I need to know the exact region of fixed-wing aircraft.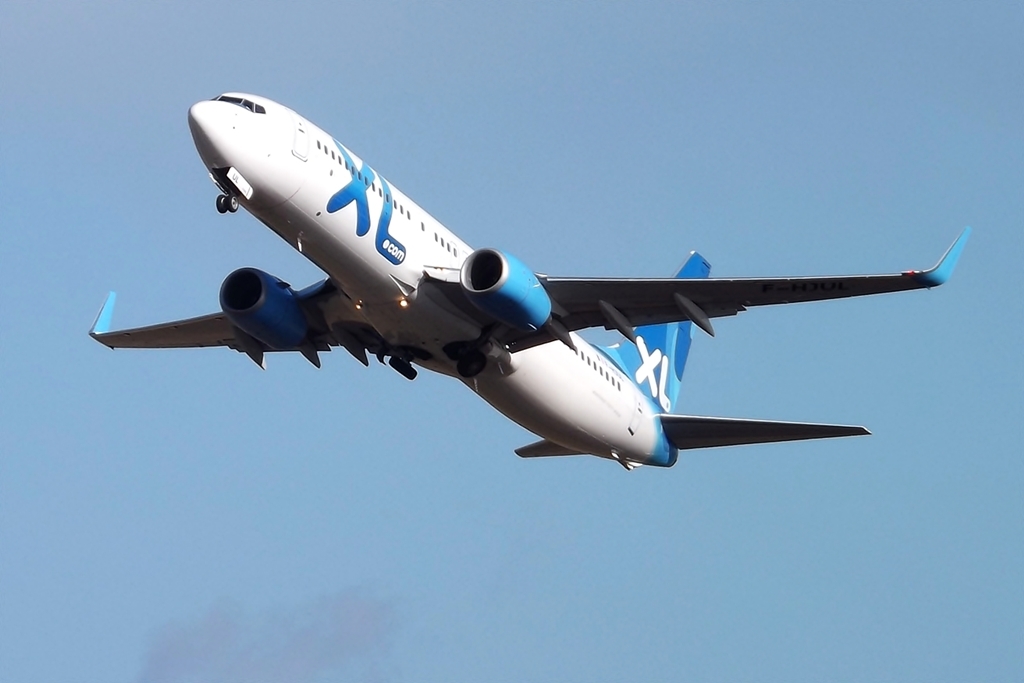
Region: (left=90, top=88, right=970, bottom=471).
